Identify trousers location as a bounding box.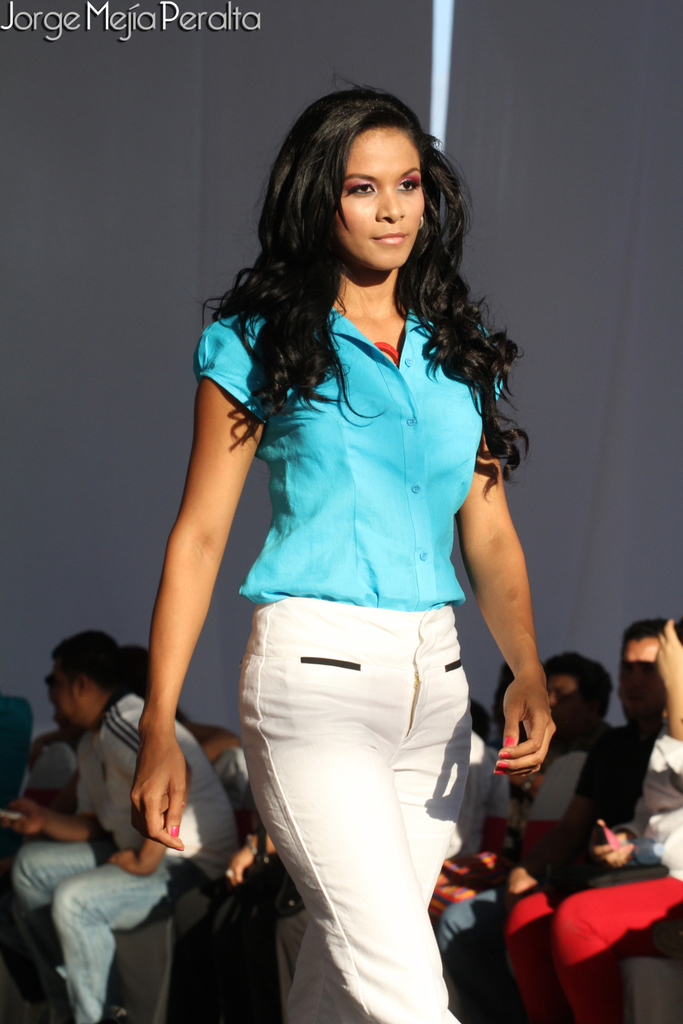
[503,871,682,1020].
